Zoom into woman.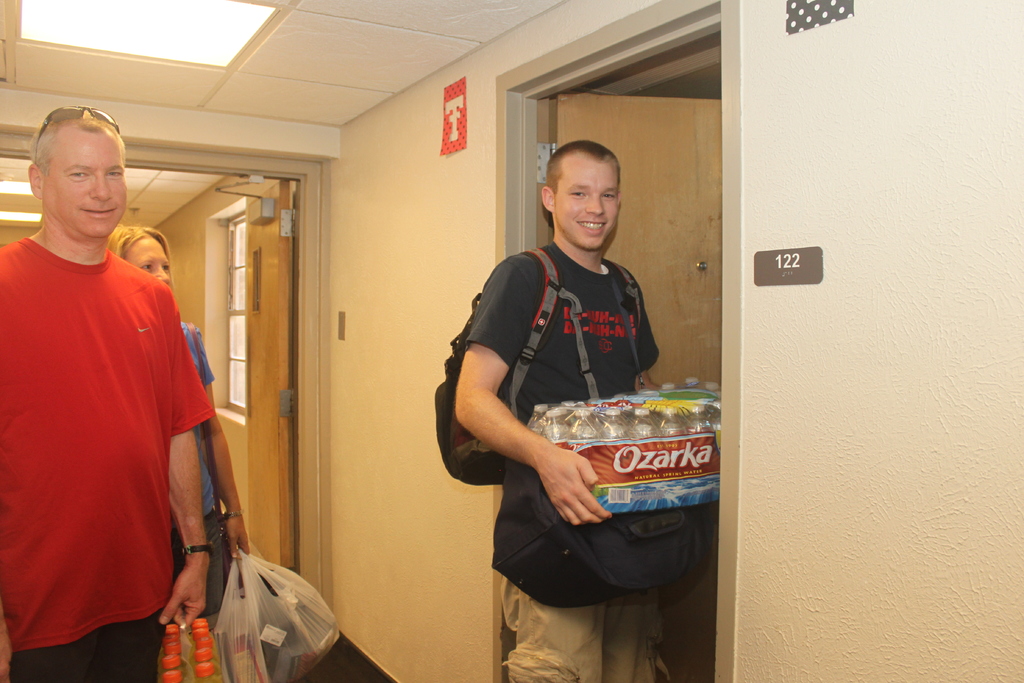
Zoom target: {"left": 109, "top": 226, "right": 249, "bottom": 616}.
